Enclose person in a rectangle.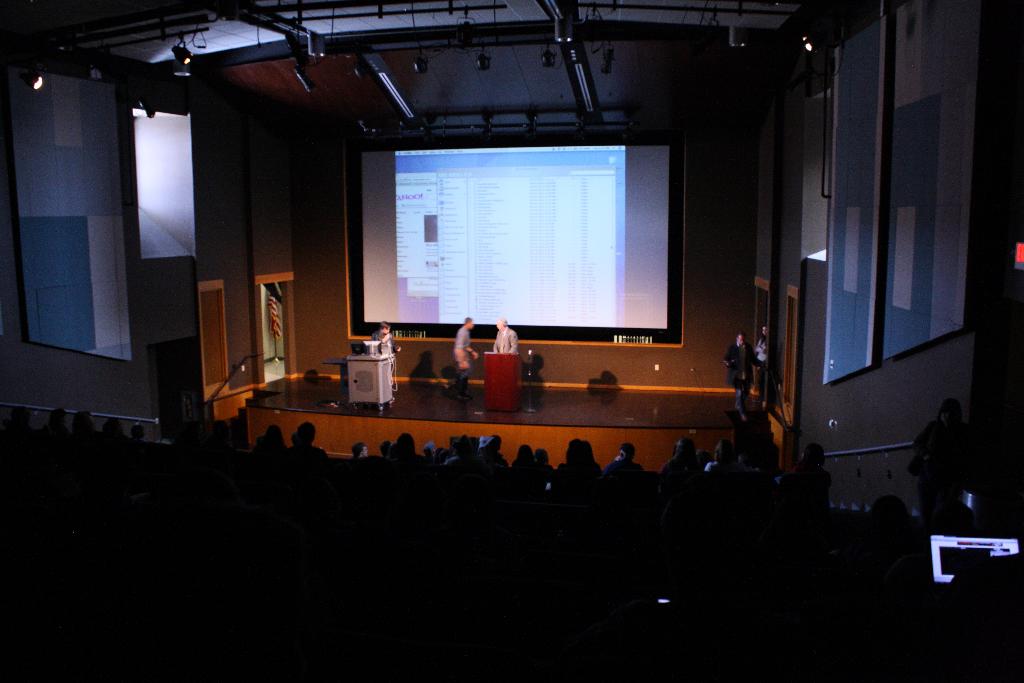
<region>494, 316, 519, 357</region>.
